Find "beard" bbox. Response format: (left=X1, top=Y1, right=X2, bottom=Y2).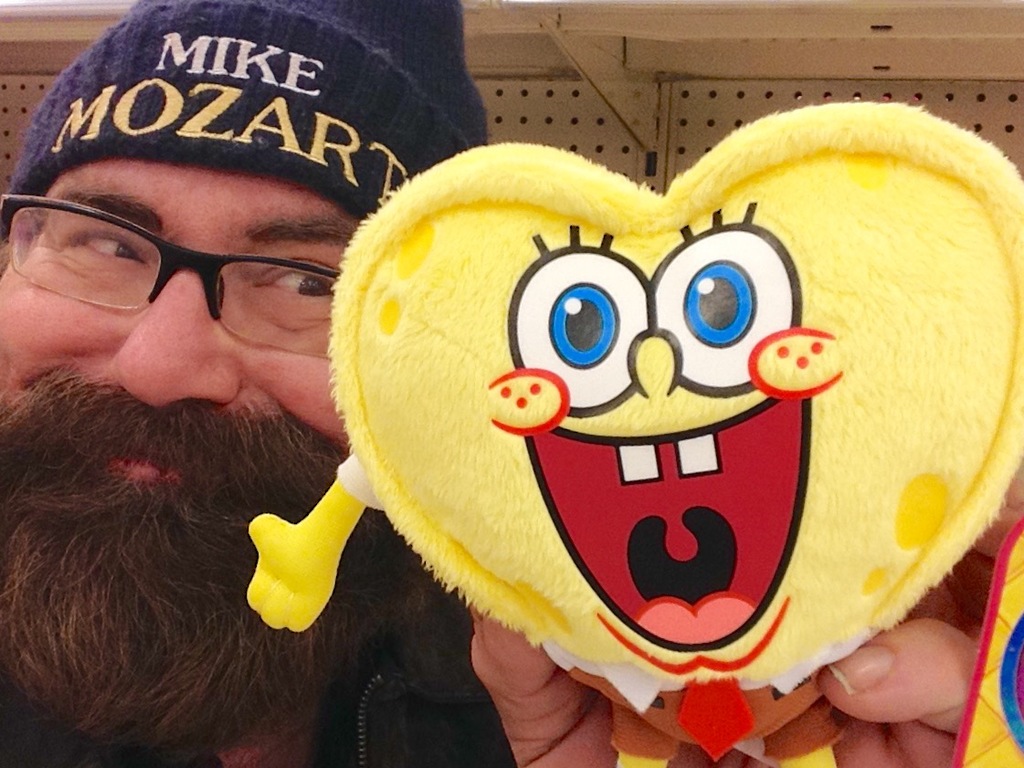
(left=9, top=292, right=355, bottom=719).
